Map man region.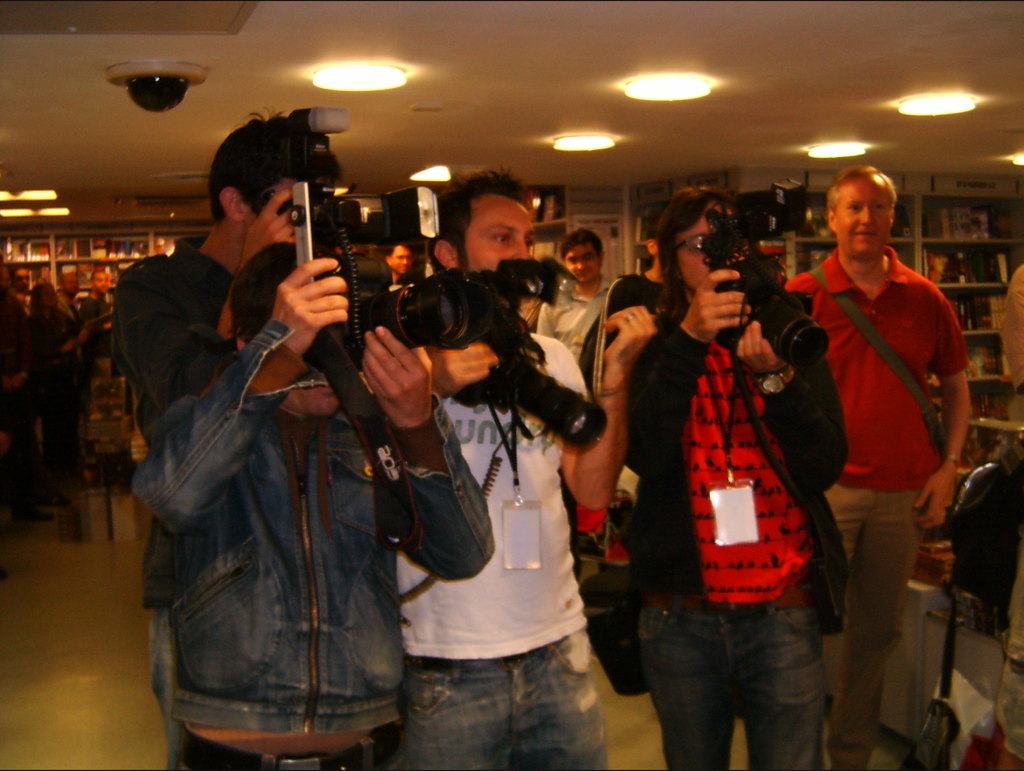
Mapped to box(780, 163, 978, 705).
